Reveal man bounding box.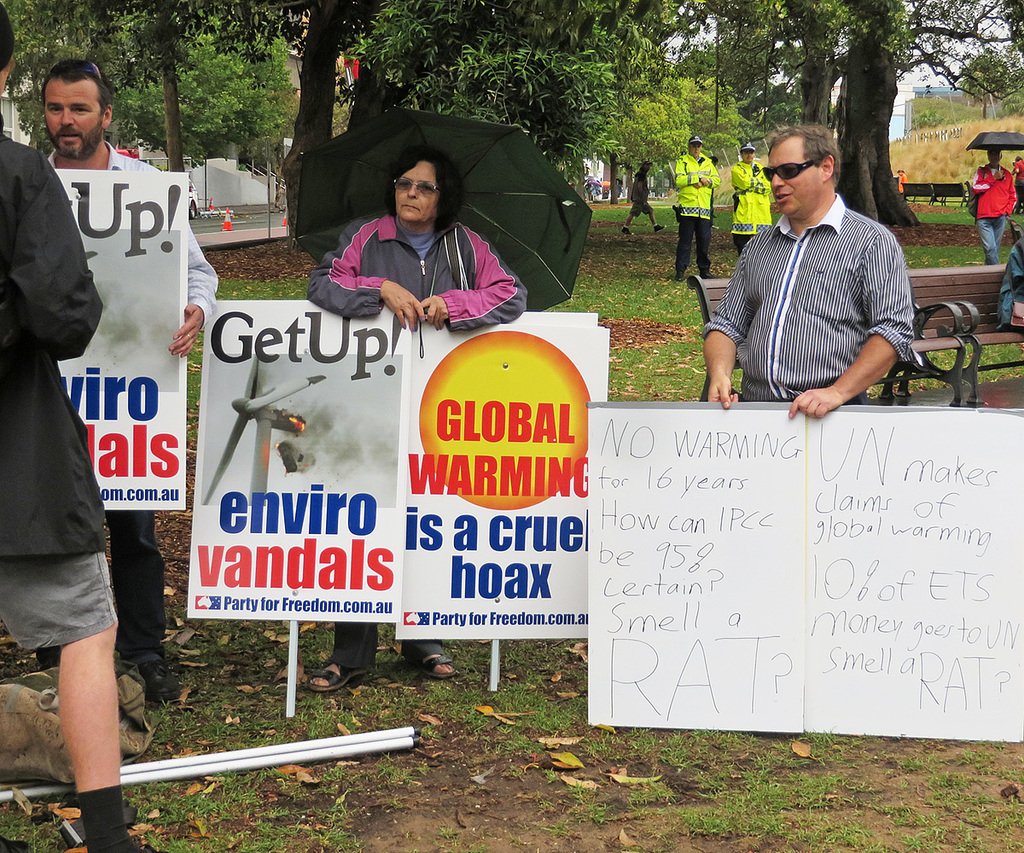
Revealed: <box>697,123,926,419</box>.
